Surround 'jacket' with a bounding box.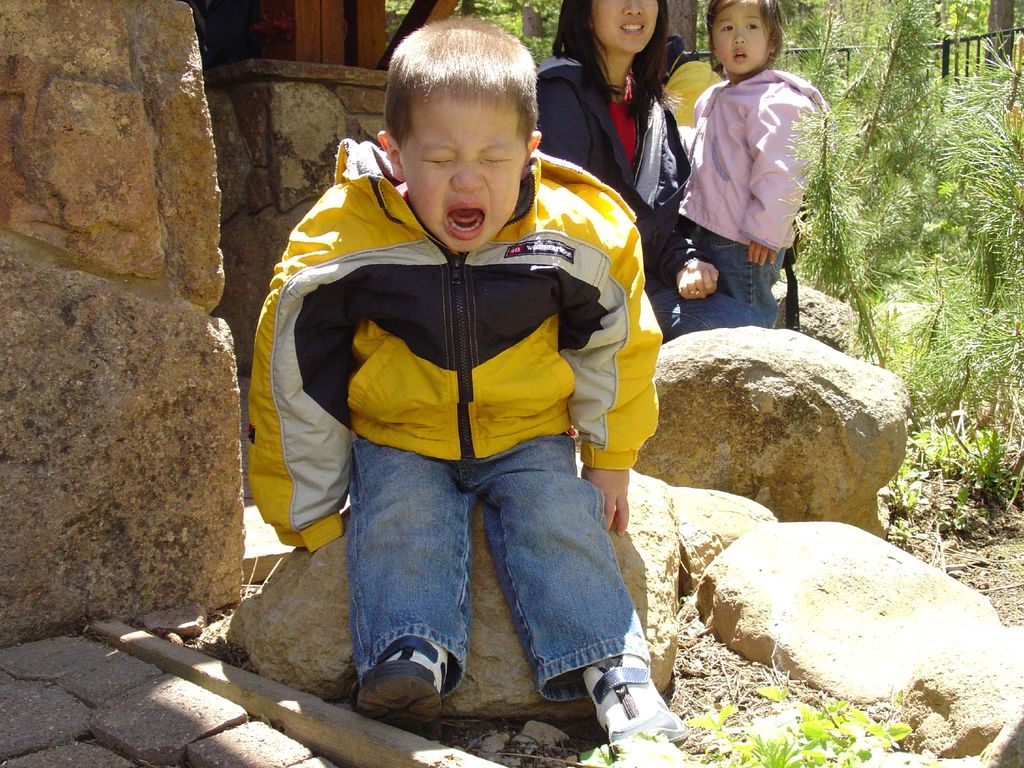
select_region(540, 44, 698, 288).
